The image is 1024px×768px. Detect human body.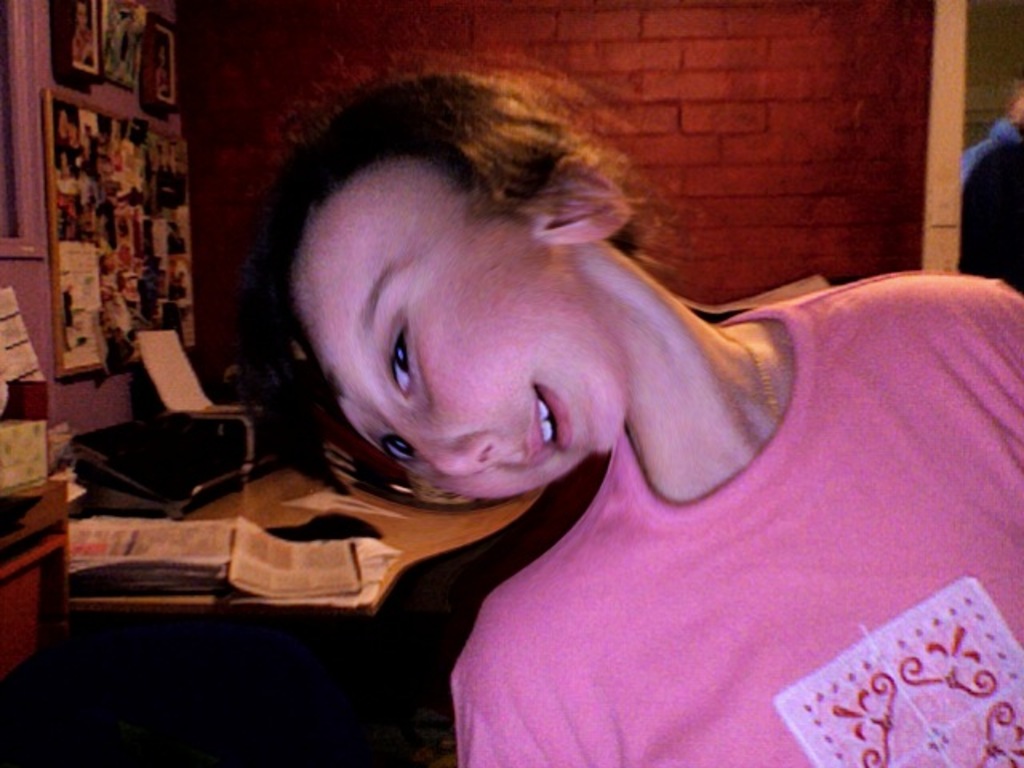
Detection: <bbox>246, 56, 1022, 766</bbox>.
